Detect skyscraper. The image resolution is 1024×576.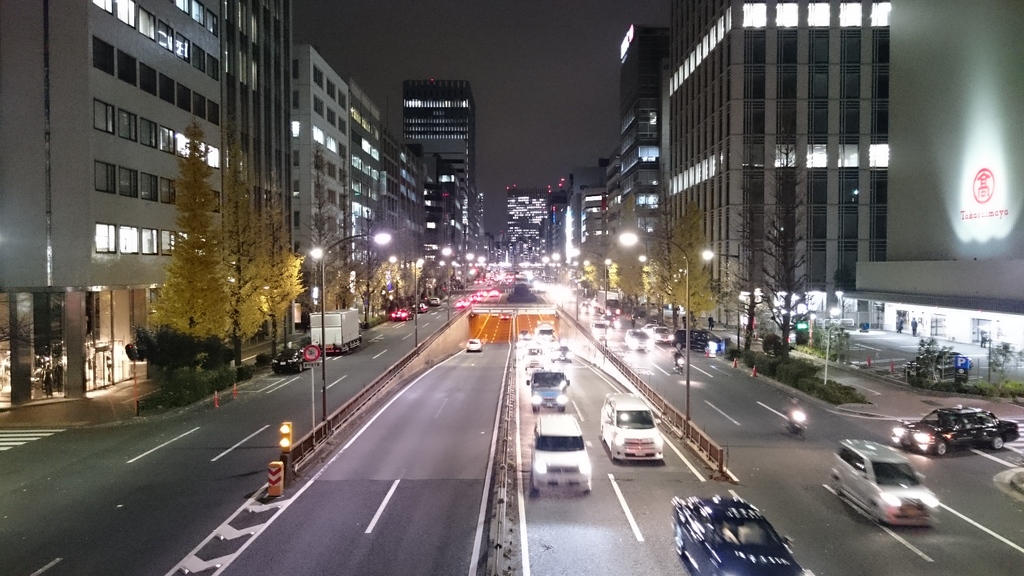
385/64/479/180.
